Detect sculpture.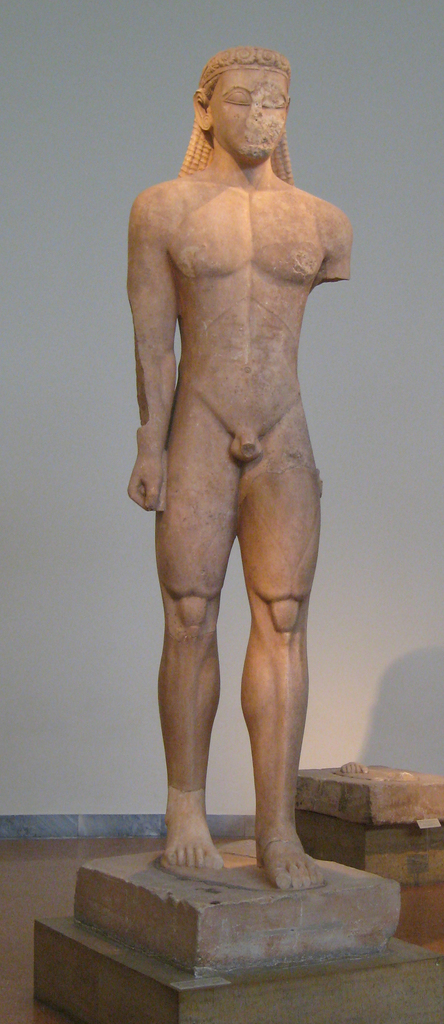
Detected at (x1=120, y1=44, x2=352, y2=895).
